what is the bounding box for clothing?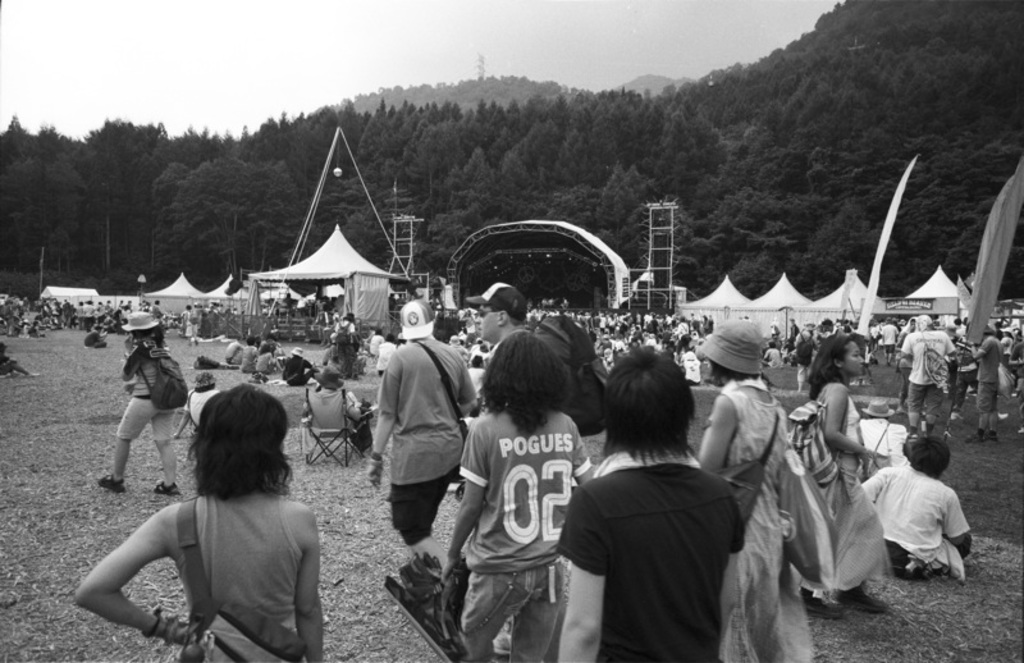
BBox(182, 389, 224, 426).
